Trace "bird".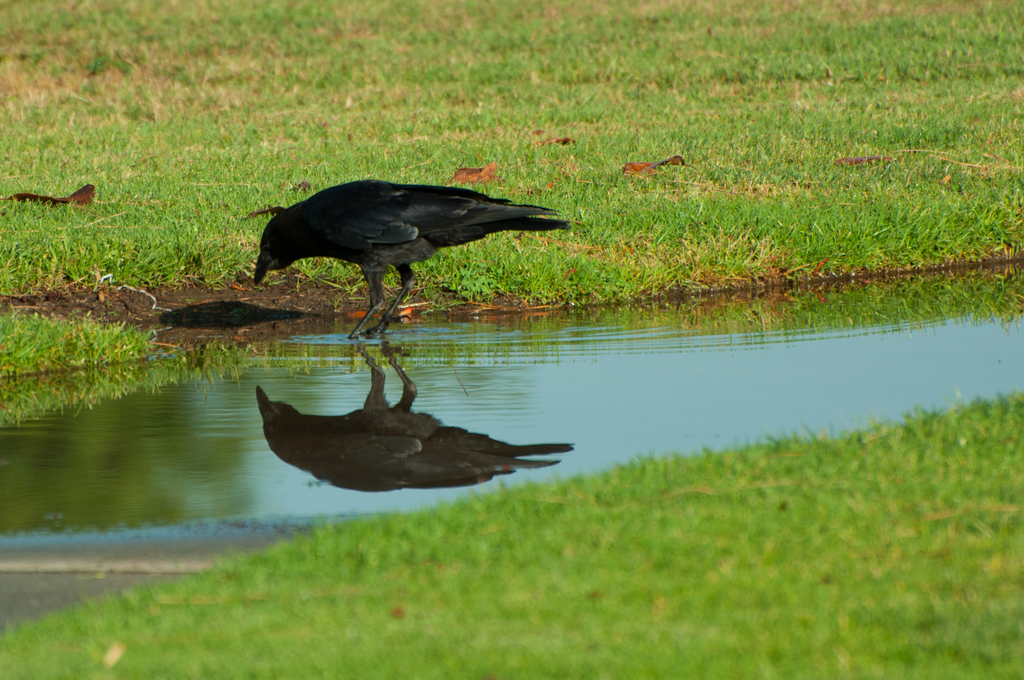
Traced to 232/172/570/321.
